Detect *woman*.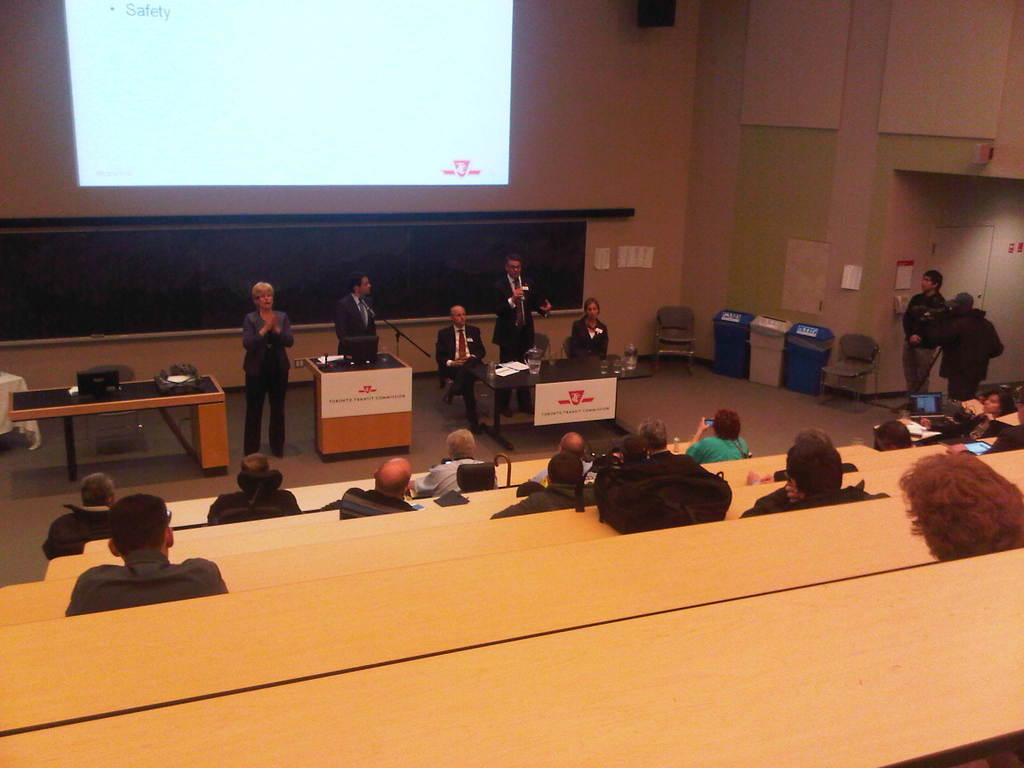
Detected at l=241, t=285, r=291, b=455.
